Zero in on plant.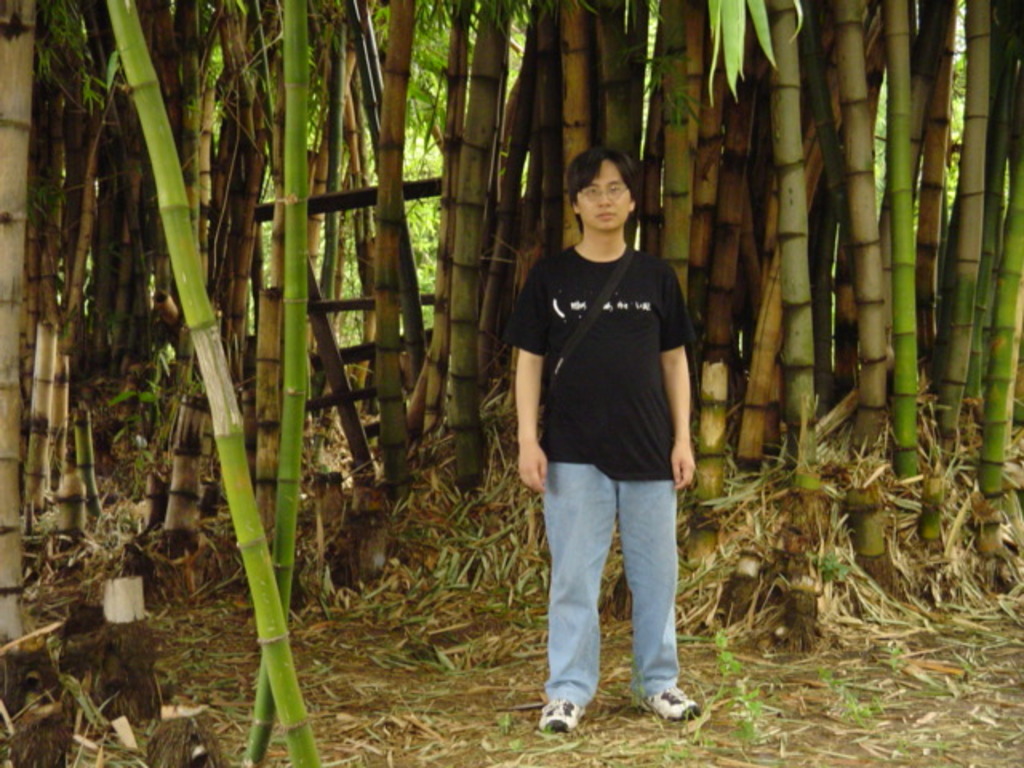
Zeroed in: Rect(808, 666, 885, 722).
